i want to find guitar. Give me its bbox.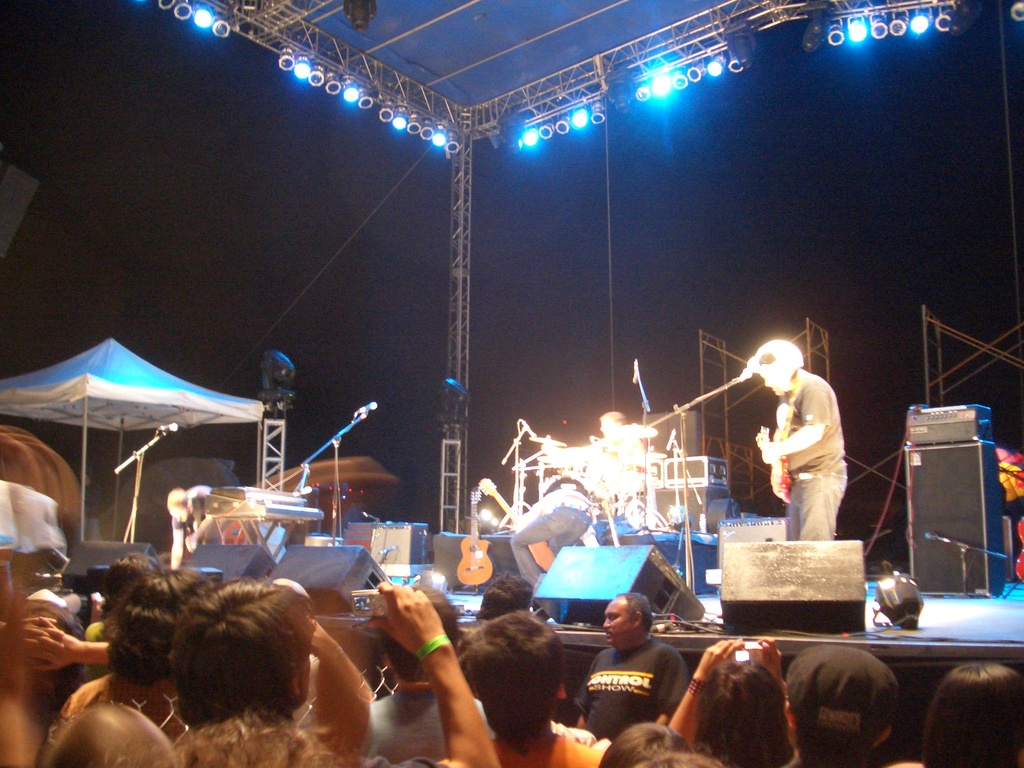
<bbox>456, 487, 495, 585</bbox>.
